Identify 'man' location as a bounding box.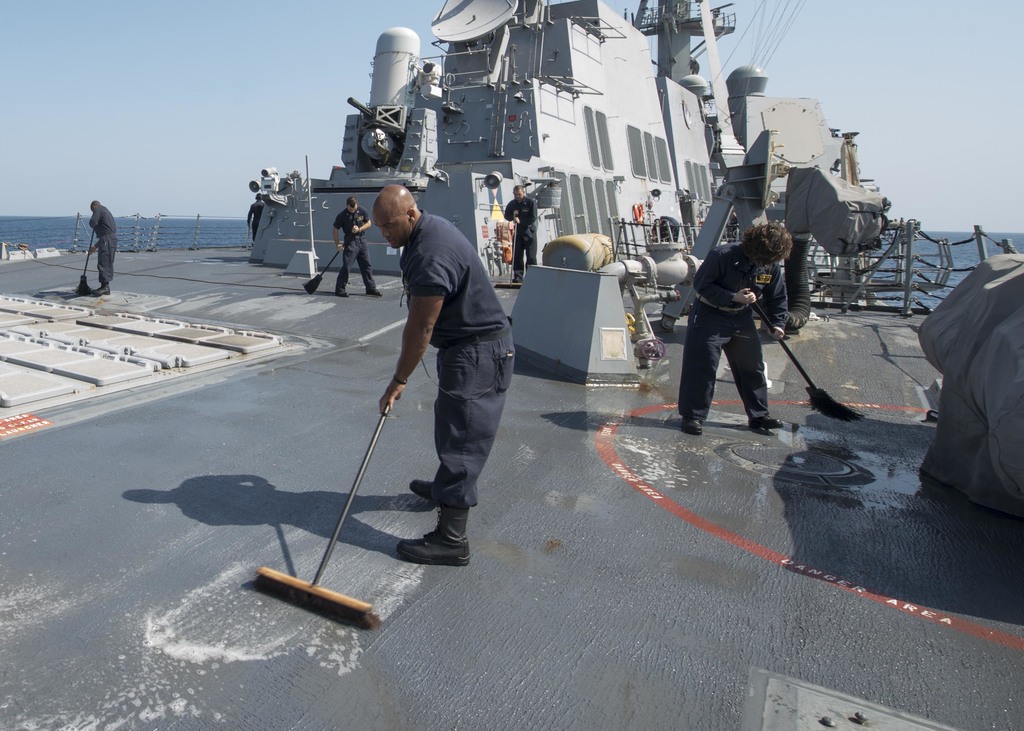
l=330, t=197, r=378, b=297.
